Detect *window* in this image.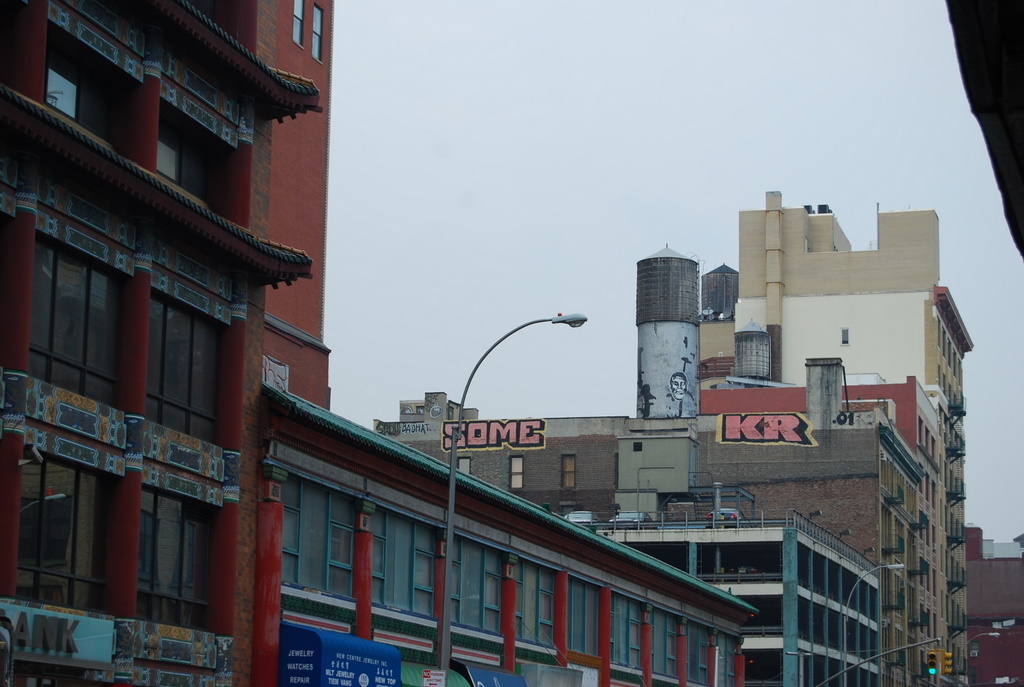
Detection: left=291, top=0, right=307, bottom=45.
